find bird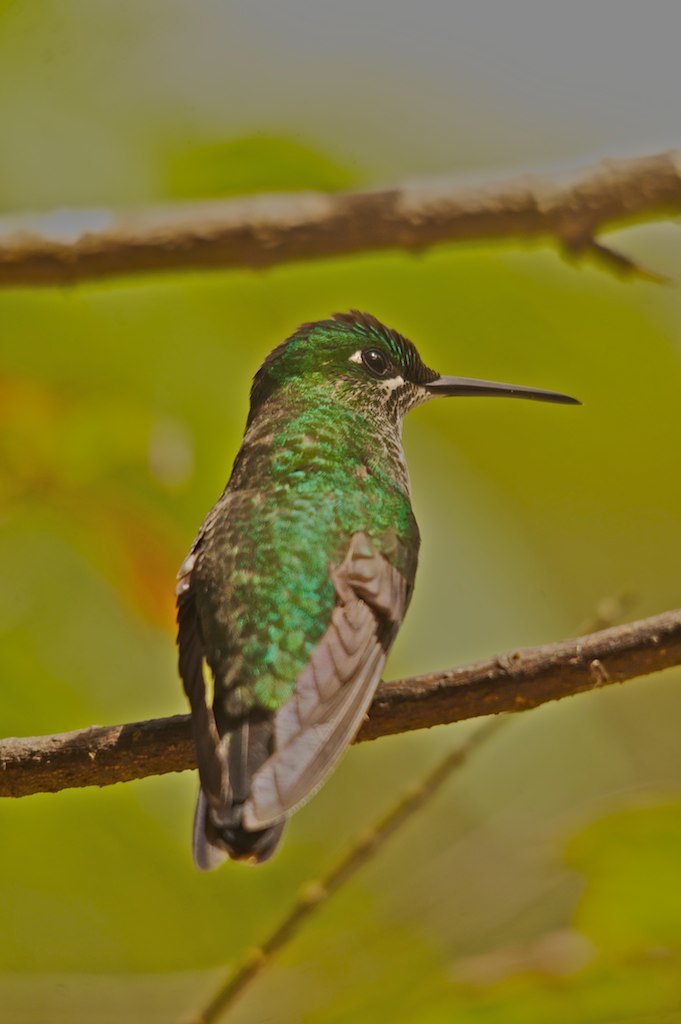
[160, 282, 557, 862]
